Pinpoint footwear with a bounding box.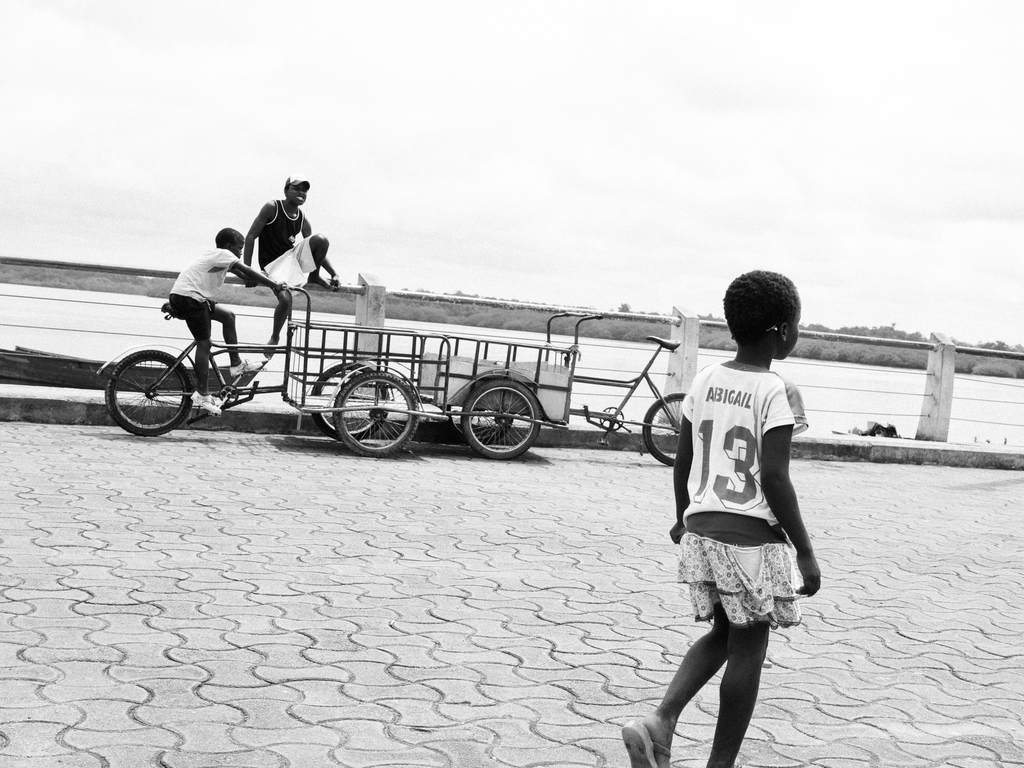
detection(620, 717, 672, 767).
